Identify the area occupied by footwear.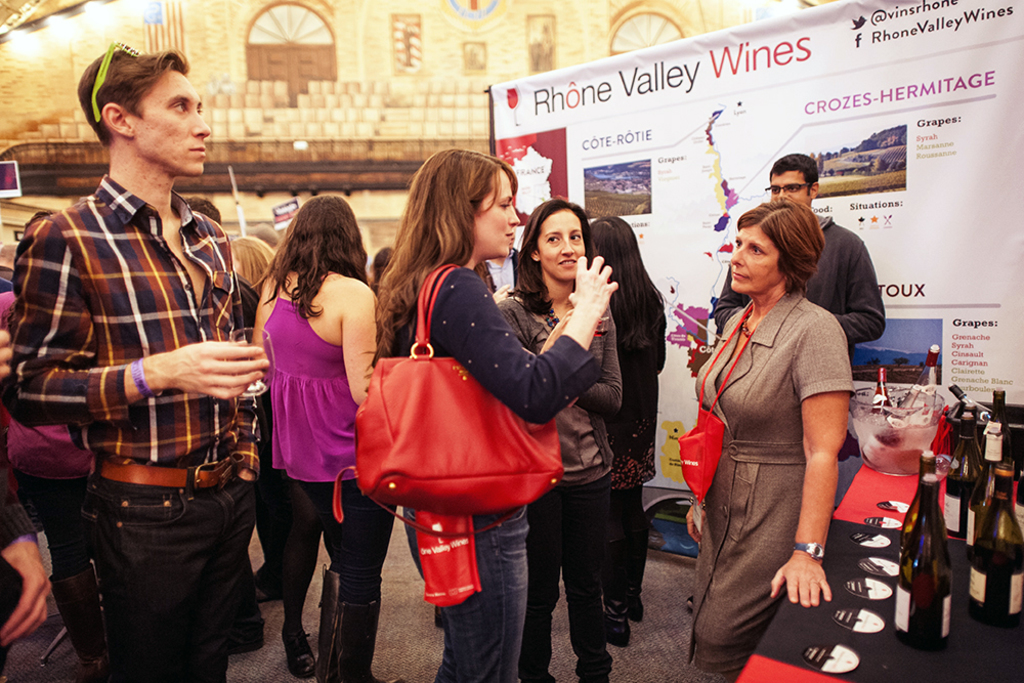
Area: rect(251, 573, 281, 605).
